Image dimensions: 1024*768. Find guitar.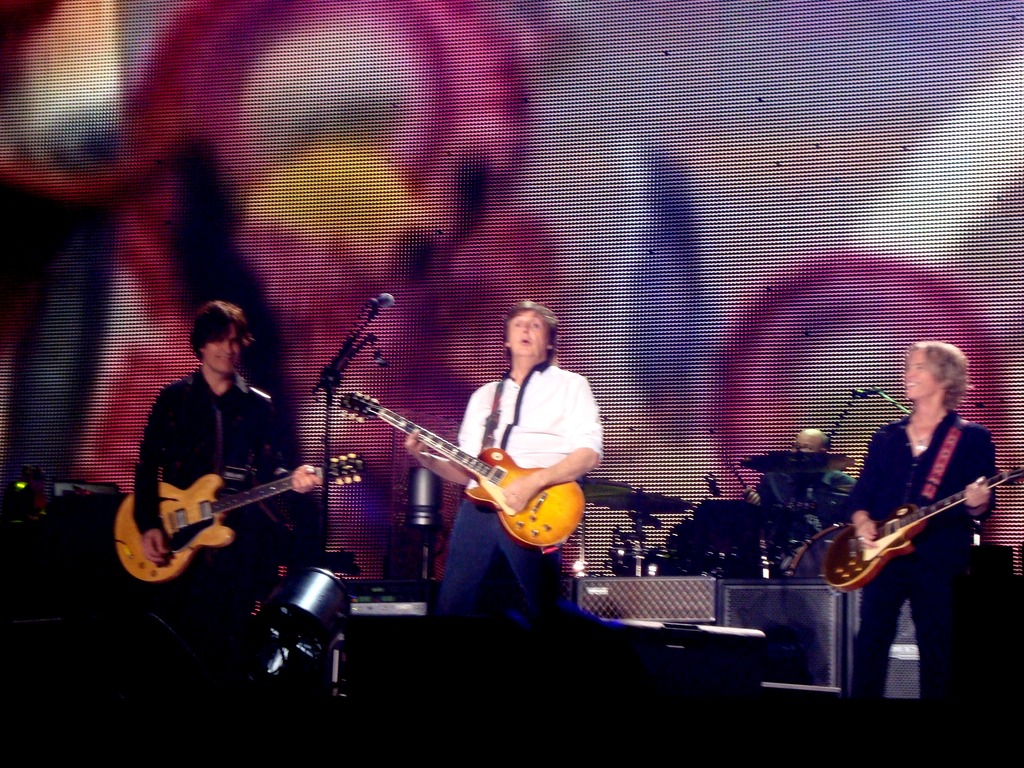
box=[342, 384, 591, 552].
